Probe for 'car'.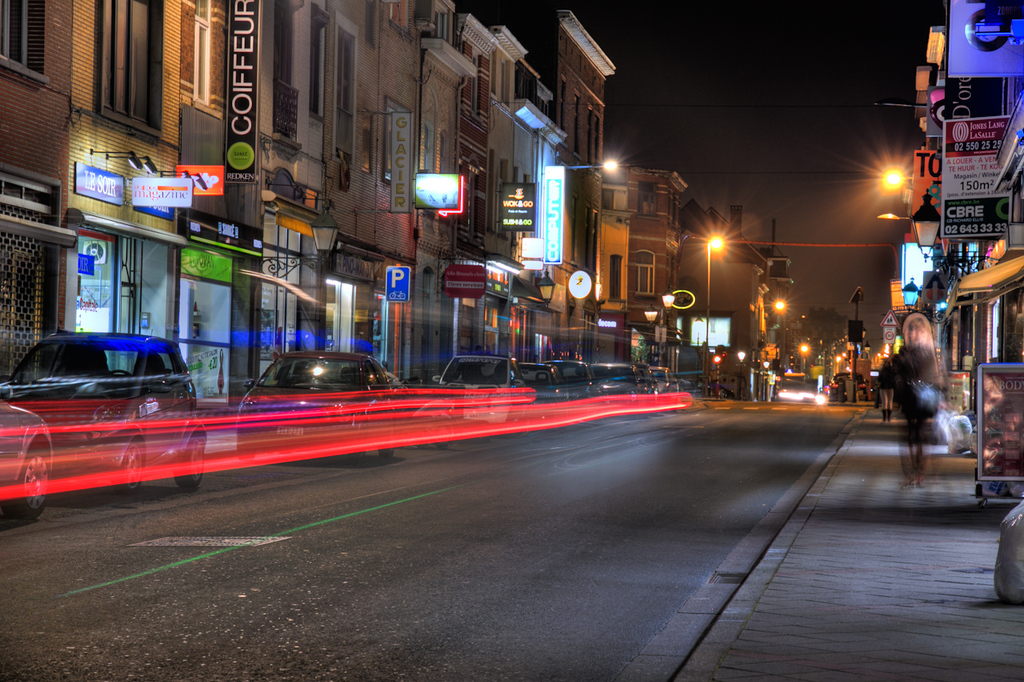
Probe result: bbox=(650, 363, 678, 398).
